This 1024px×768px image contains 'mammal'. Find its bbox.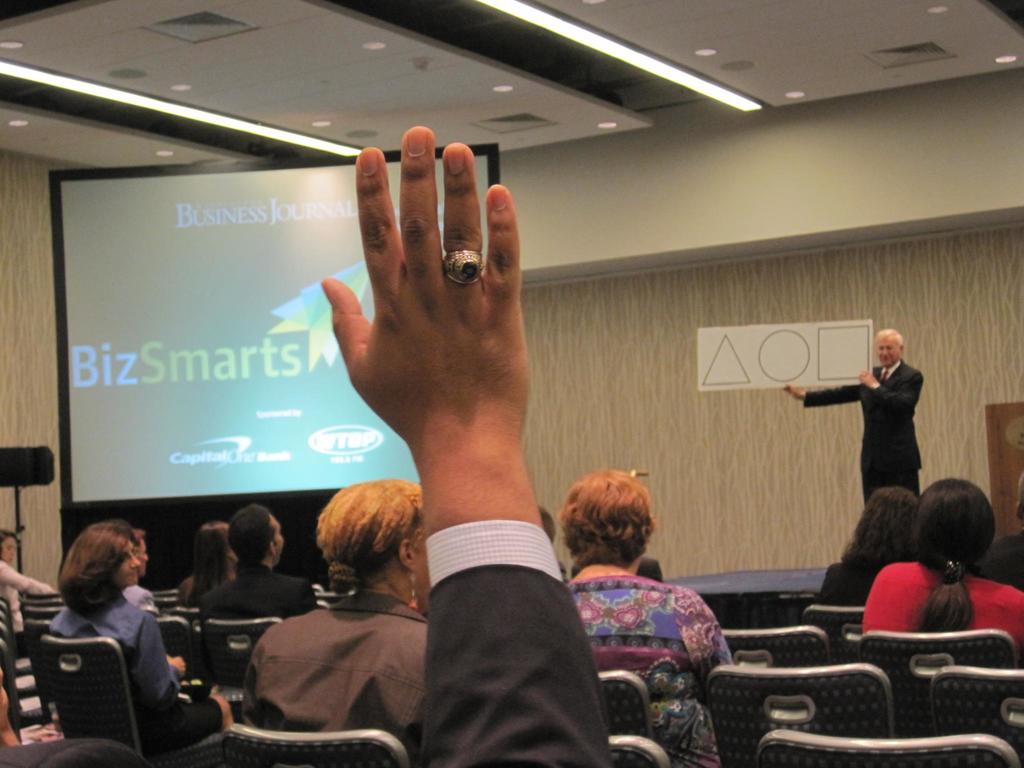
crop(209, 508, 309, 628).
